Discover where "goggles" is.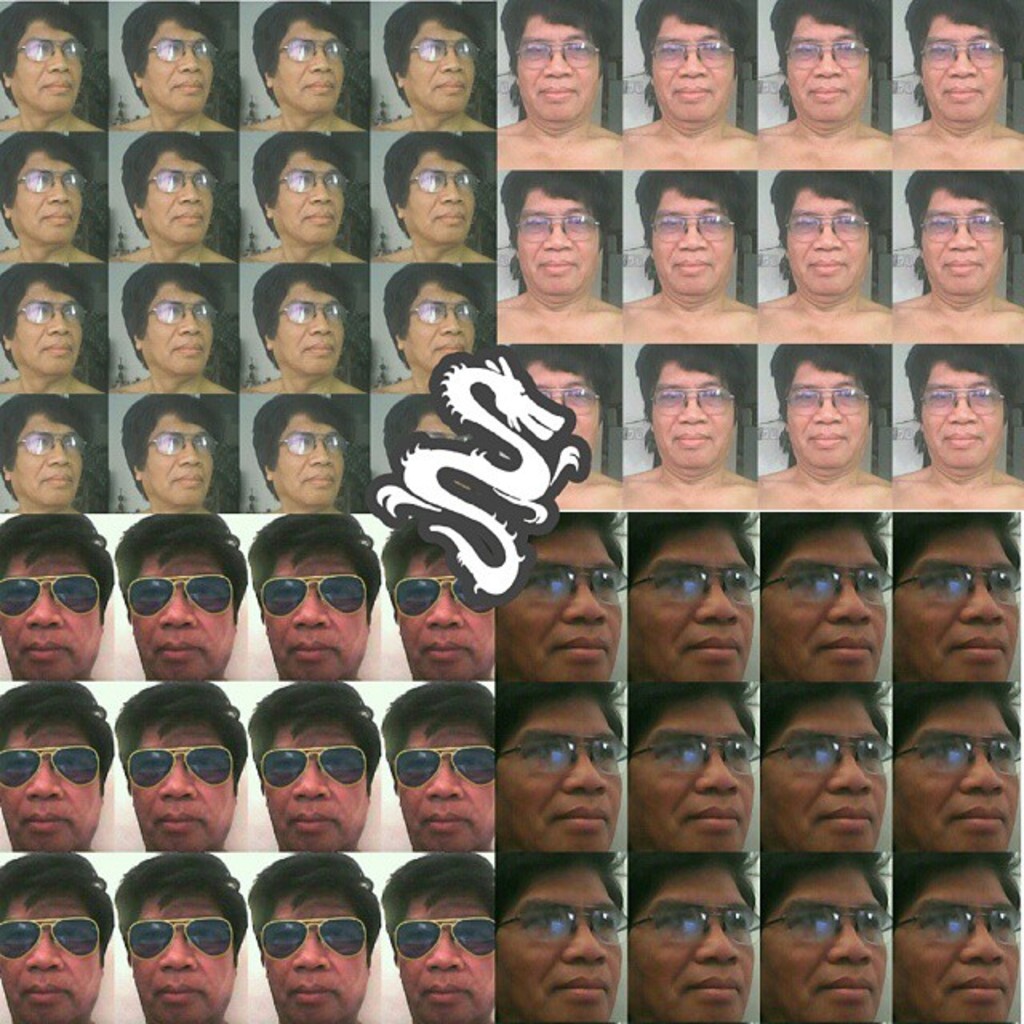
Discovered at <bbox>115, 565, 242, 621</bbox>.
